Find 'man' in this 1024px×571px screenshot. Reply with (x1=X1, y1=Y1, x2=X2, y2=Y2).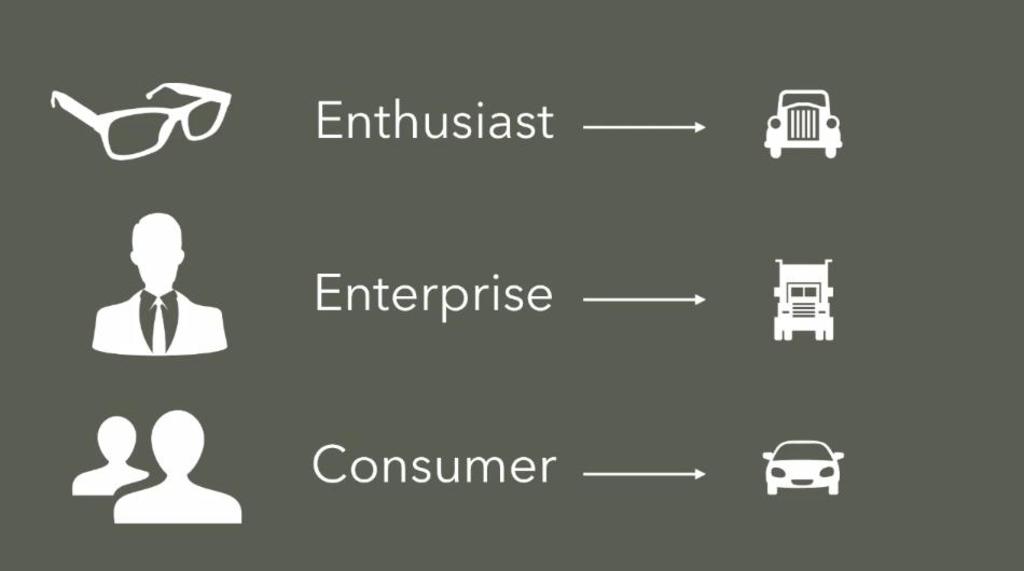
(x1=91, y1=209, x2=229, y2=356).
